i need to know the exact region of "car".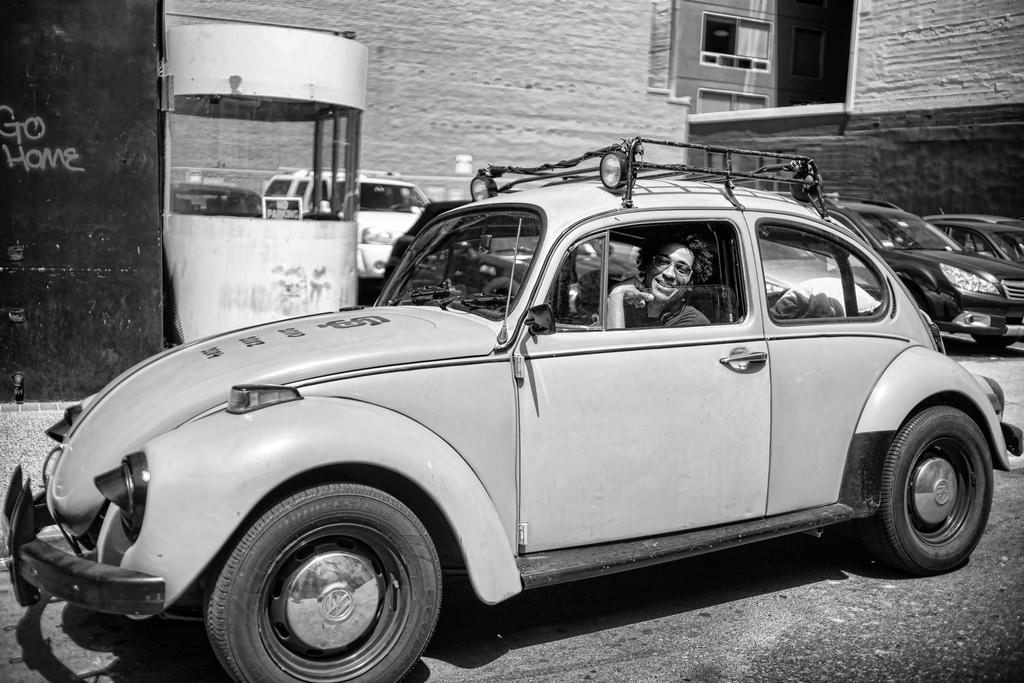
Region: BBox(823, 194, 1023, 345).
